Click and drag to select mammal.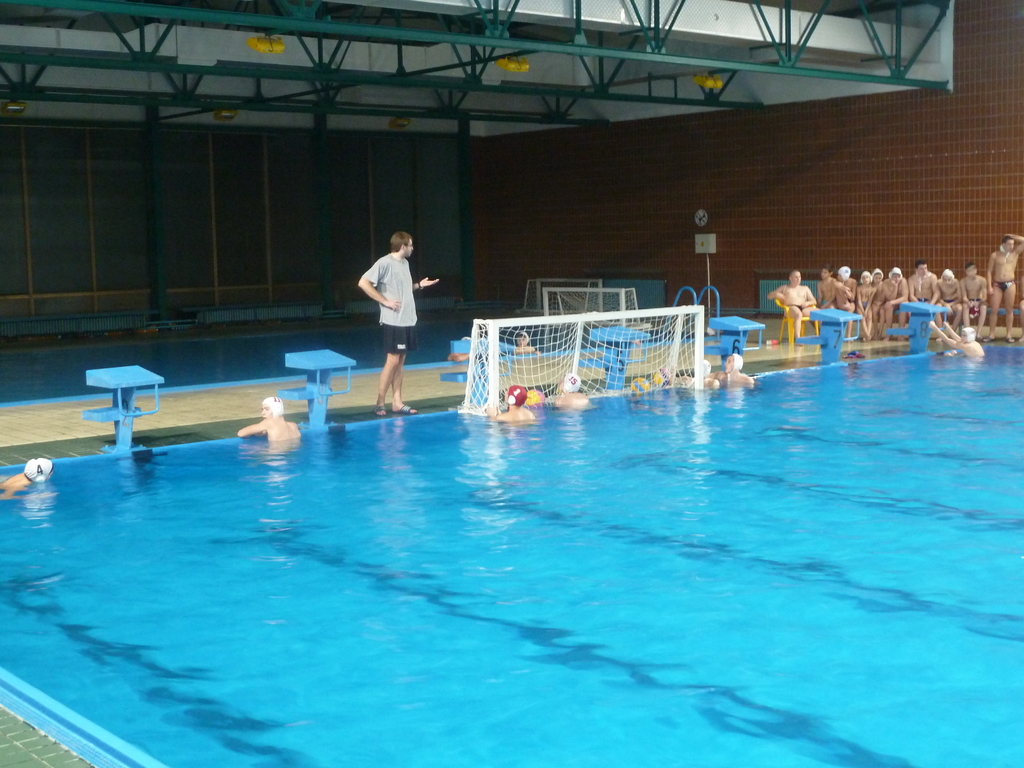
Selection: l=857, t=268, r=873, b=346.
